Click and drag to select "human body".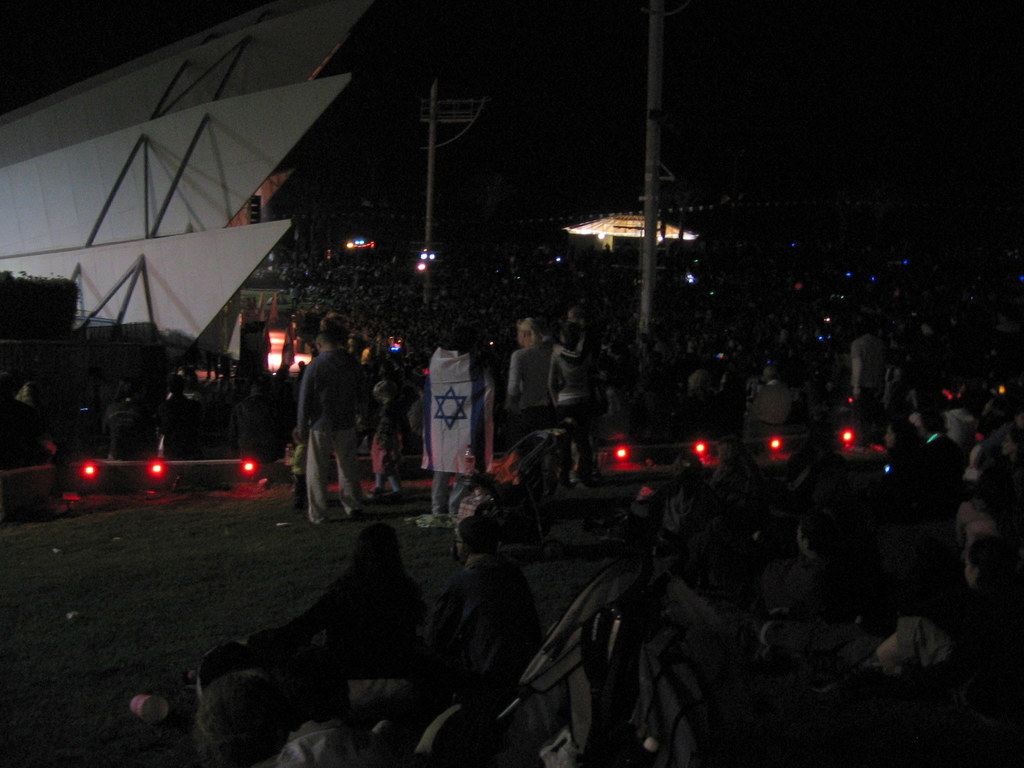
Selection: box(510, 335, 575, 436).
